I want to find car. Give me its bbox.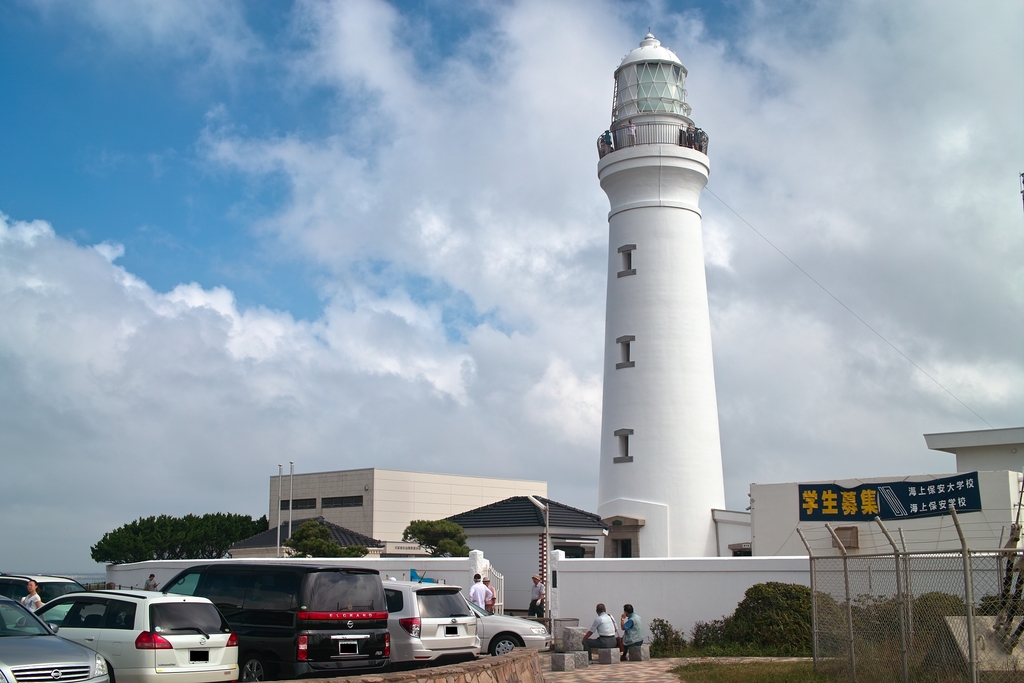
bbox(465, 597, 559, 658).
